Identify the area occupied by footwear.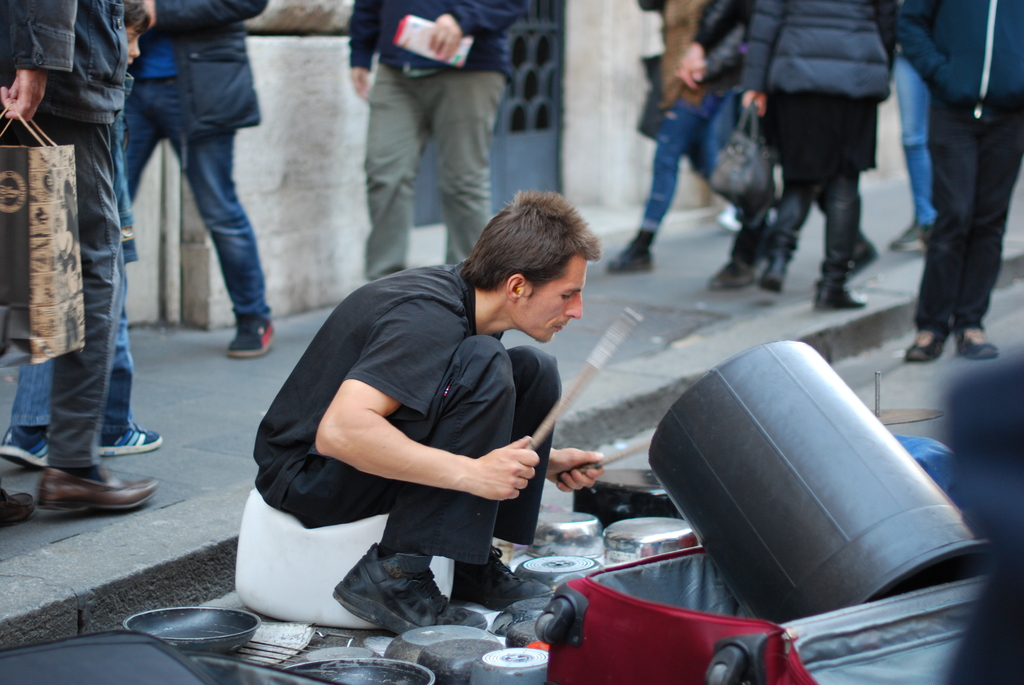
Area: bbox=(24, 455, 134, 527).
